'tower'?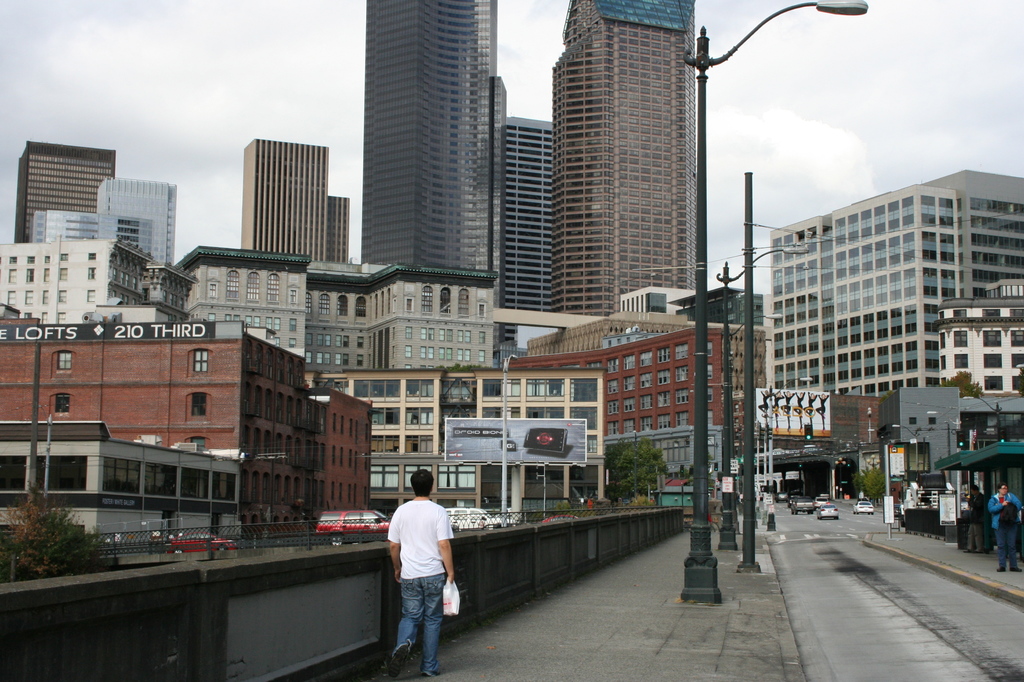
bbox=[13, 132, 115, 245]
